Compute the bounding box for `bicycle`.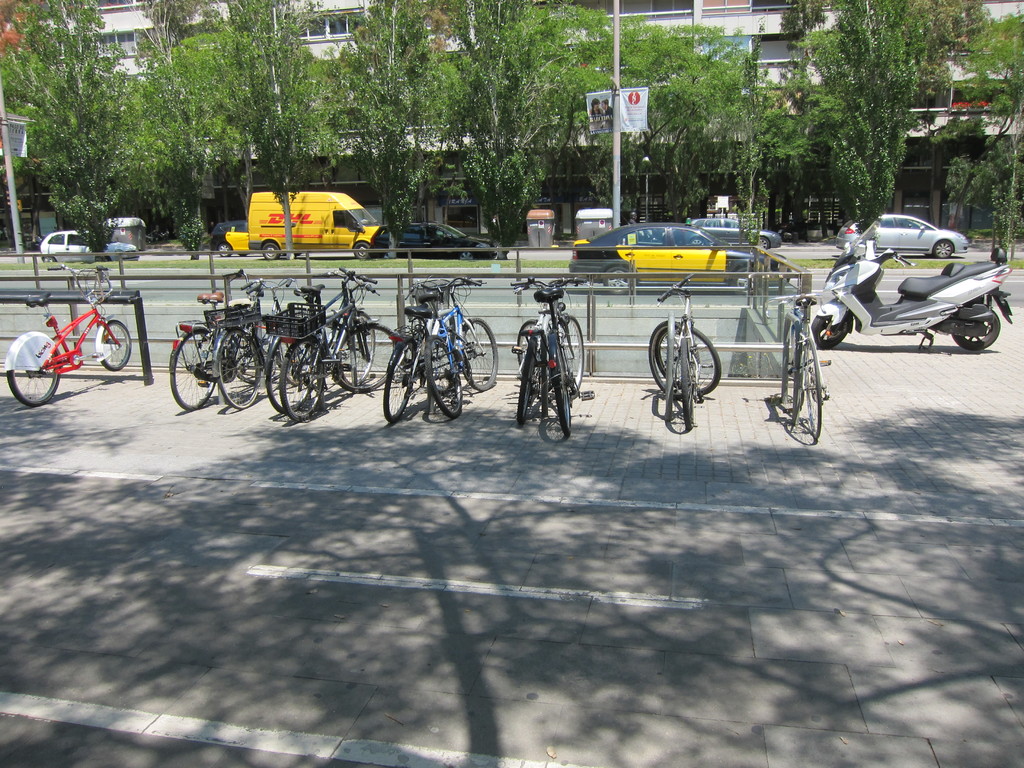
detection(536, 272, 607, 443).
